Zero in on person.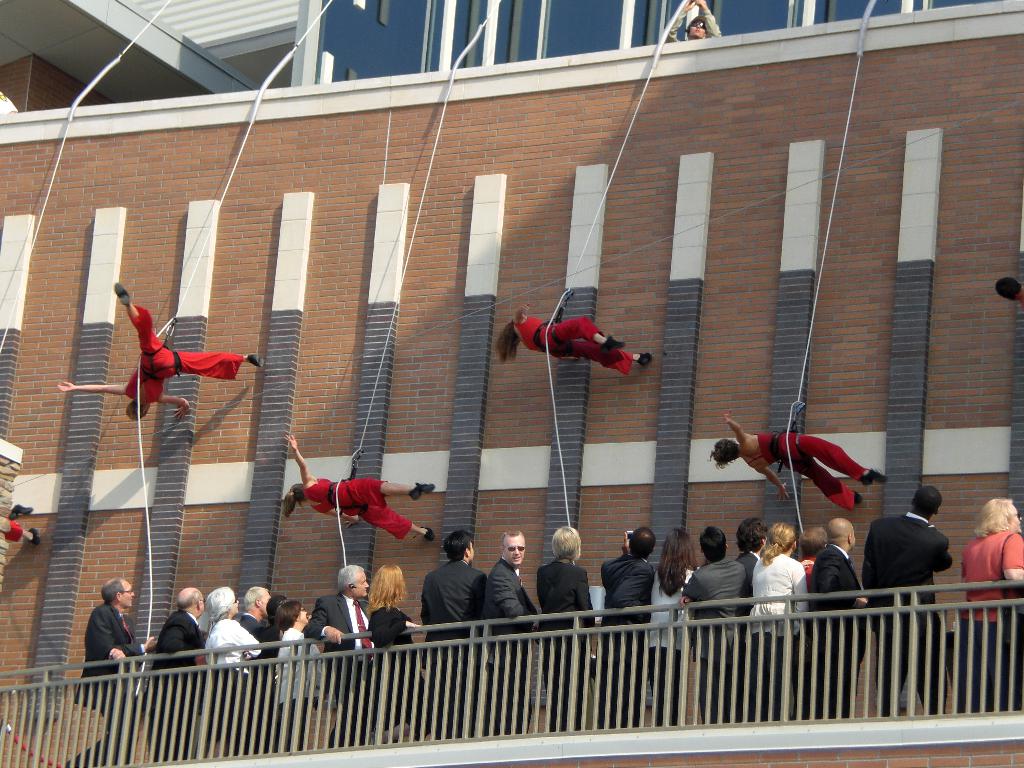
Zeroed in: 995, 270, 1023, 307.
